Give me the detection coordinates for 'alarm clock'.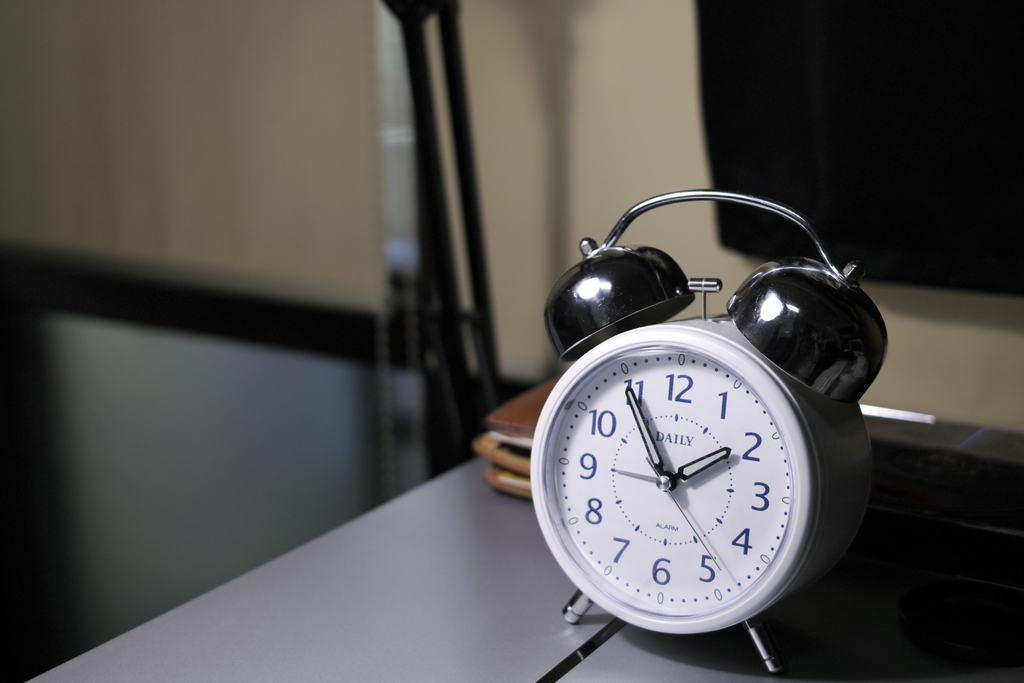
{"x1": 521, "y1": 197, "x2": 892, "y2": 682}.
